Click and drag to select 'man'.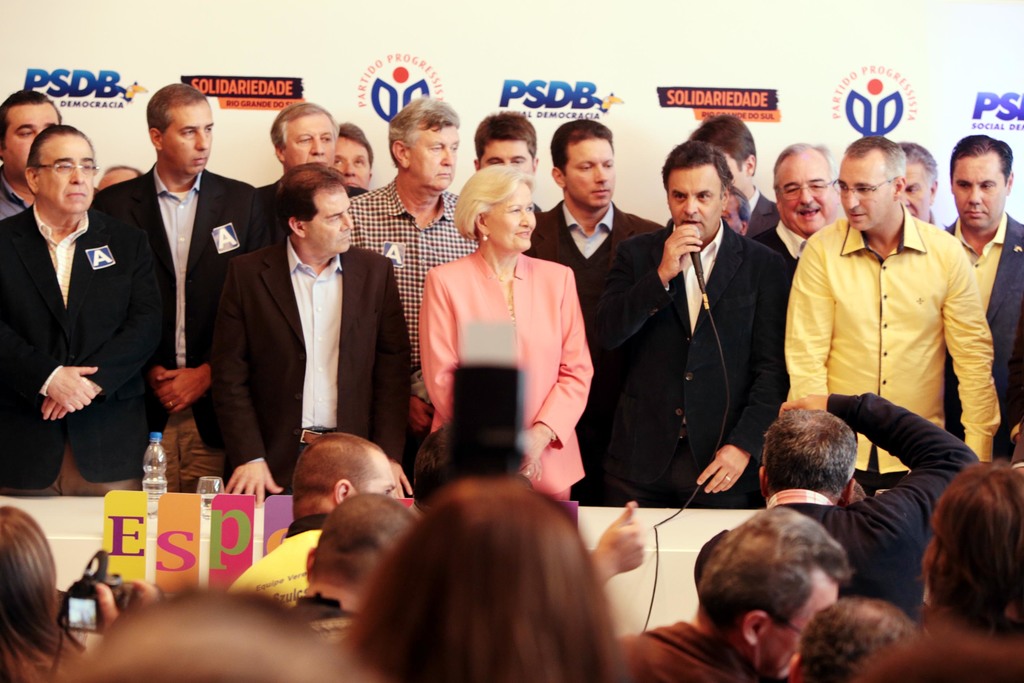
Selection: 692, 393, 981, 622.
